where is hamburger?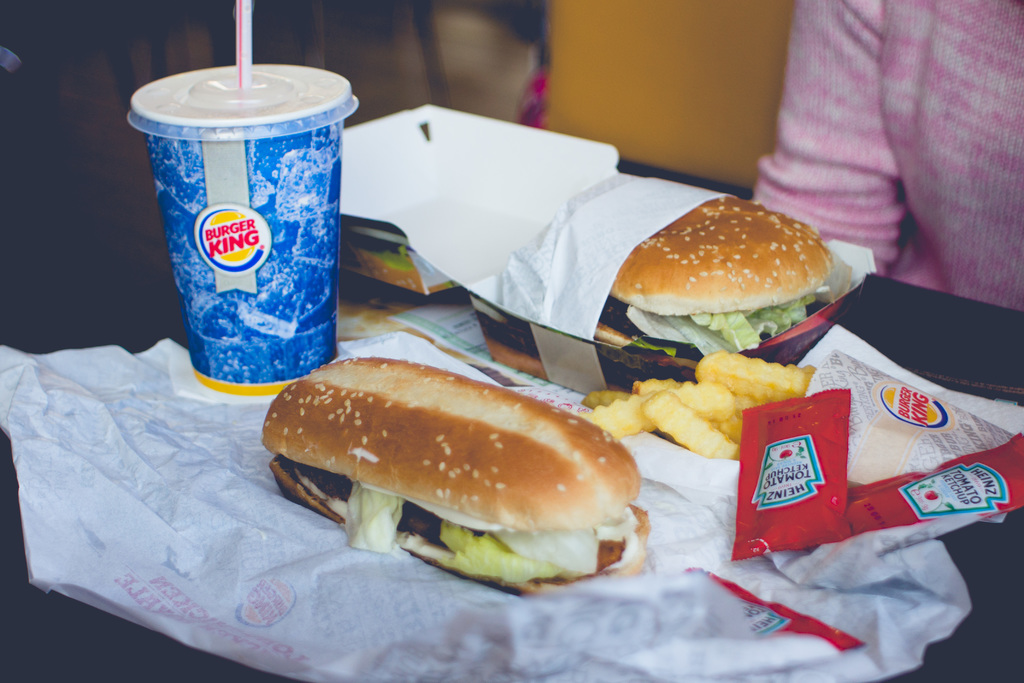
box(590, 197, 836, 356).
